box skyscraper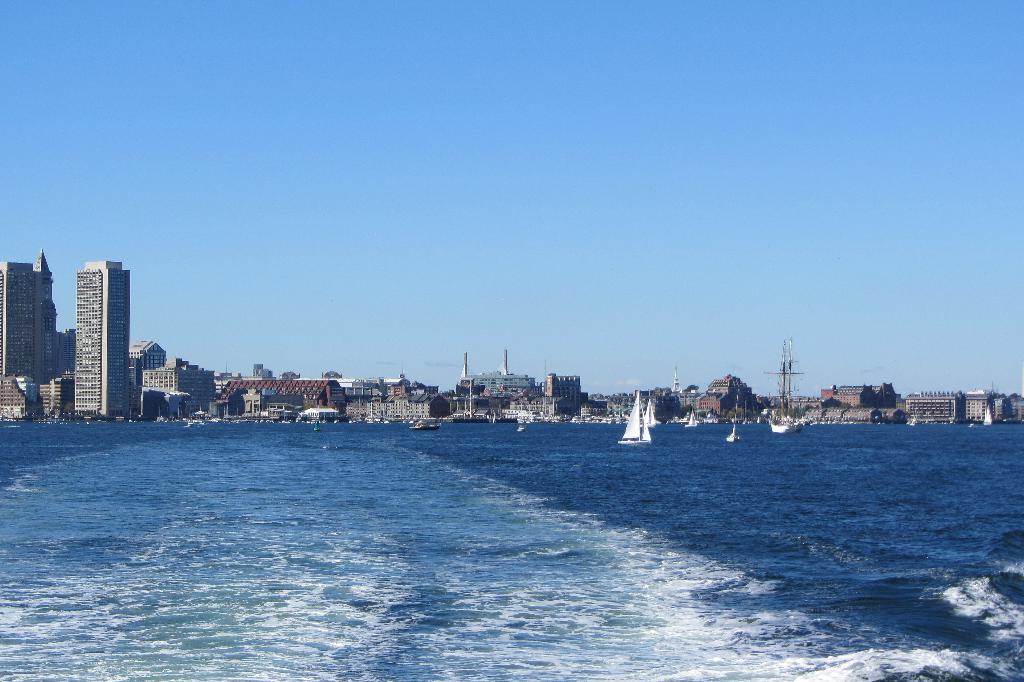
detection(22, 245, 67, 392)
